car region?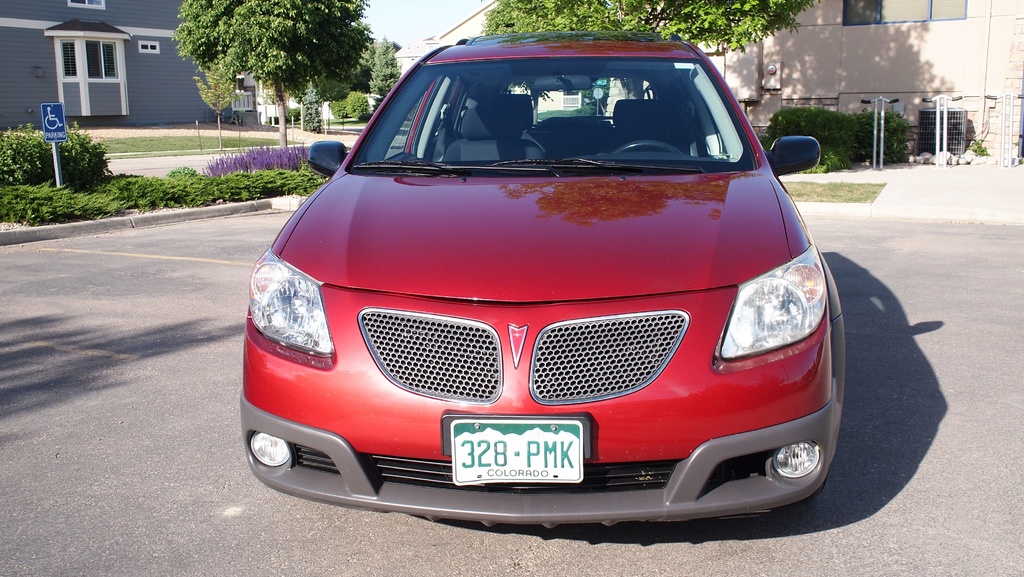
bbox=(243, 33, 826, 537)
